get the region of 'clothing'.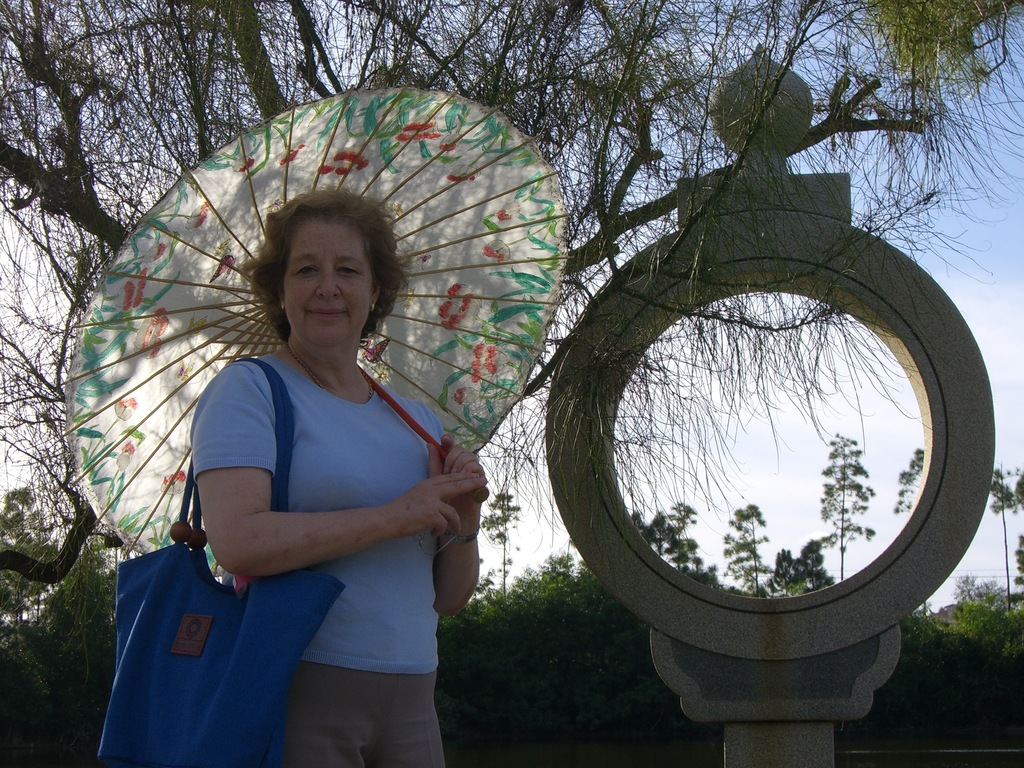
[left=143, top=282, right=486, bottom=729].
